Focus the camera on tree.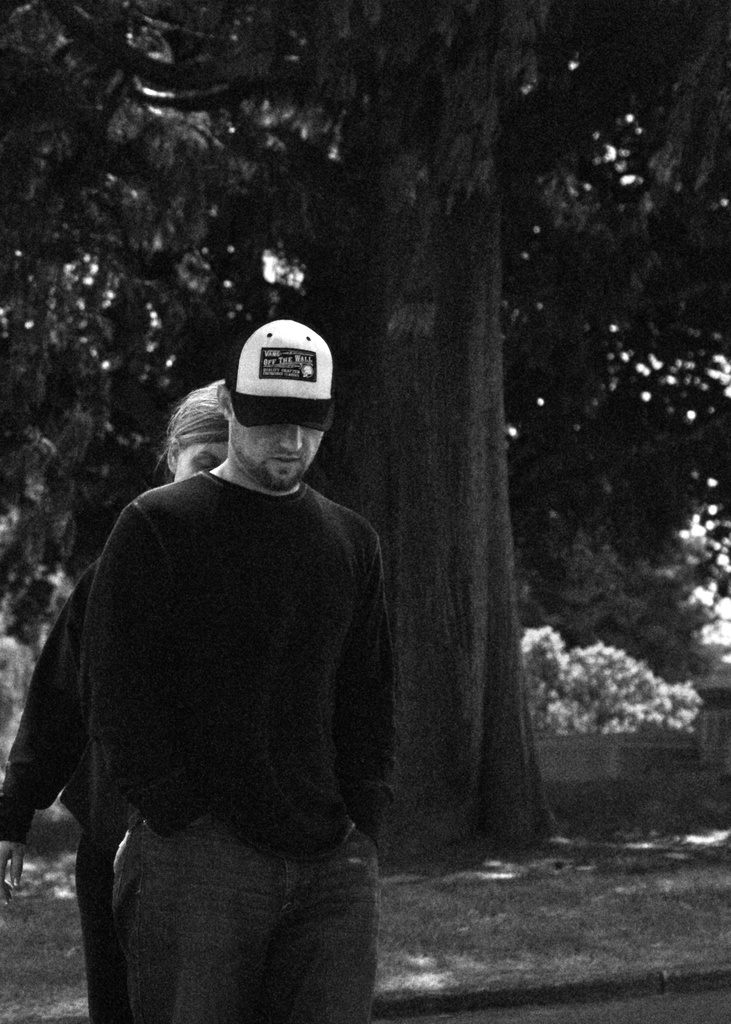
Focus region: BBox(0, 0, 725, 855).
